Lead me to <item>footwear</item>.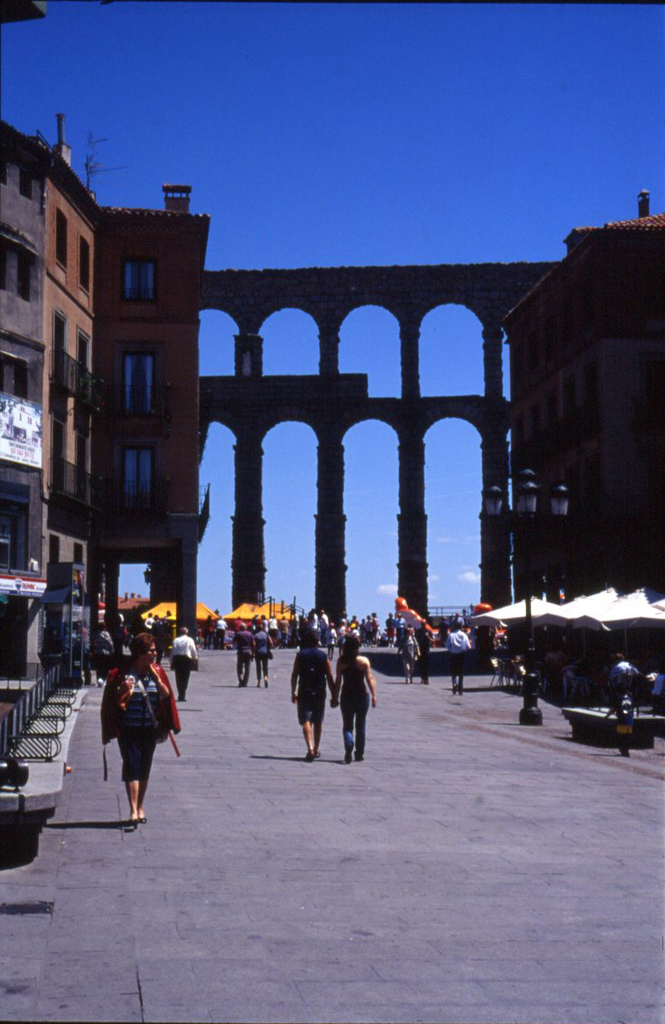
Lead to [left=123, top=819, right=137, bottom=835].
